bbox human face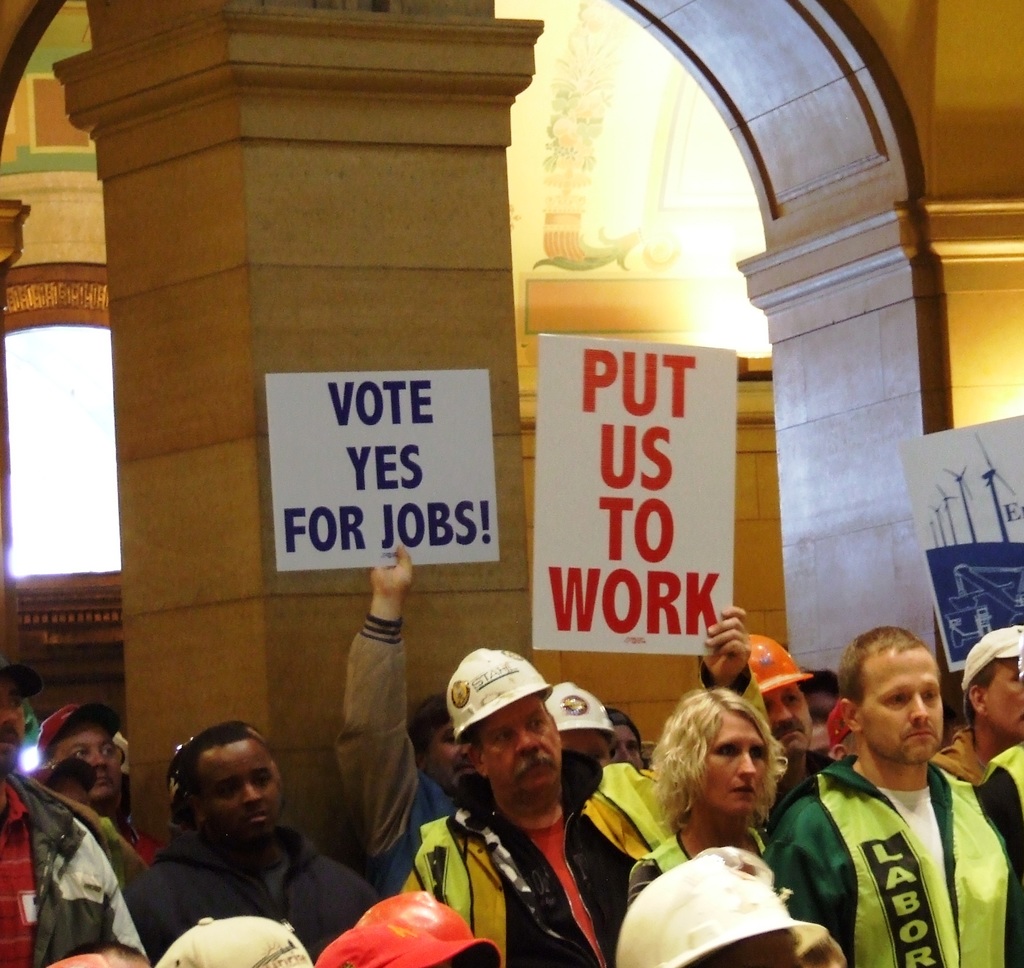
611 722 639 768
